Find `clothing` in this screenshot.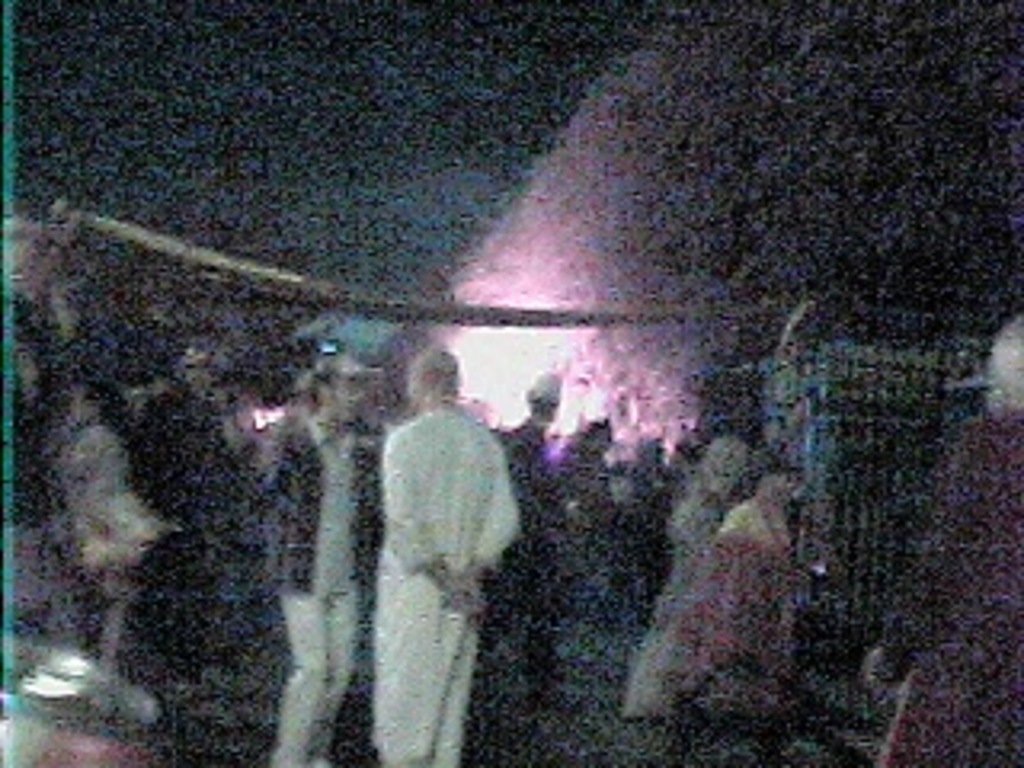
The bounding box for `clothing` is box=[355, 362, 512, 723].
